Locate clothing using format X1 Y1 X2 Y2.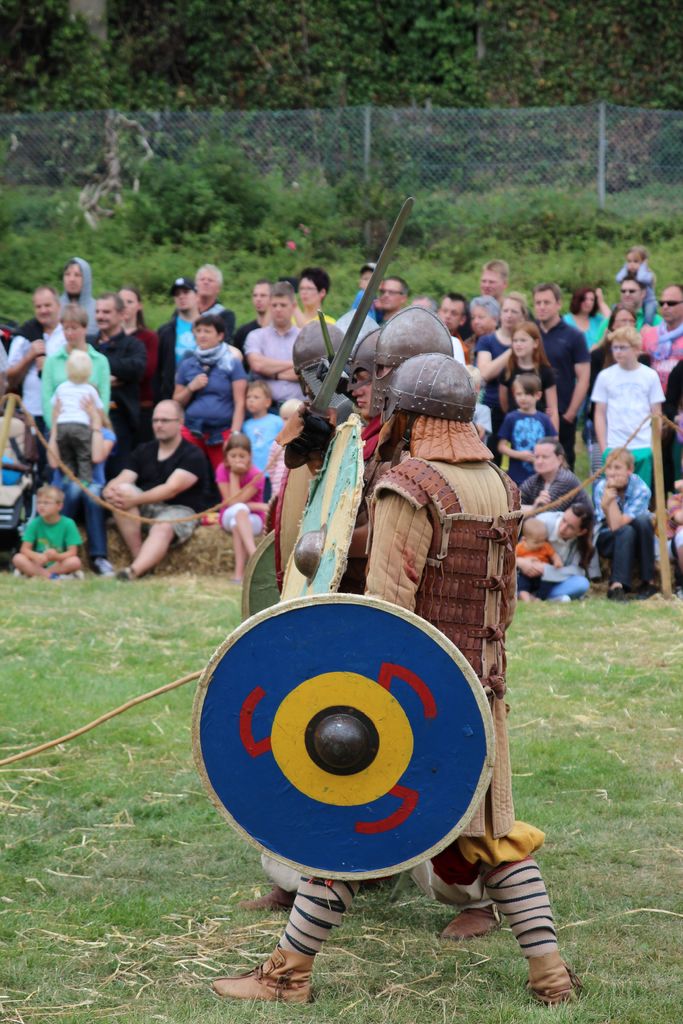
473 327 518 467.
